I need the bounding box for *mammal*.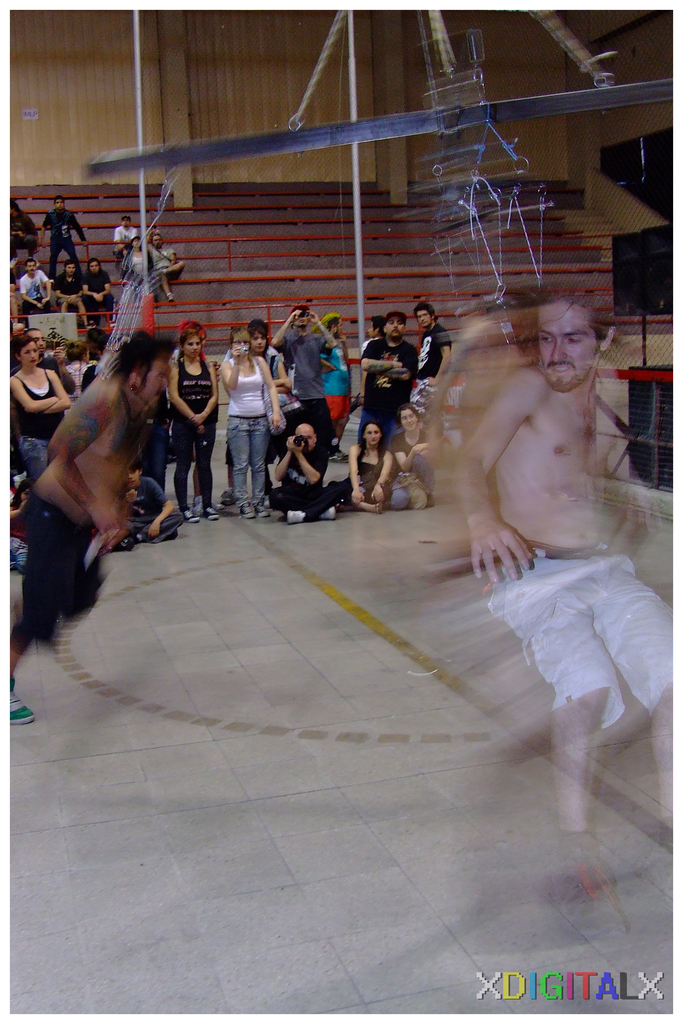
Here it is: <bbox>122, 228, 154, 293</bbox>.
